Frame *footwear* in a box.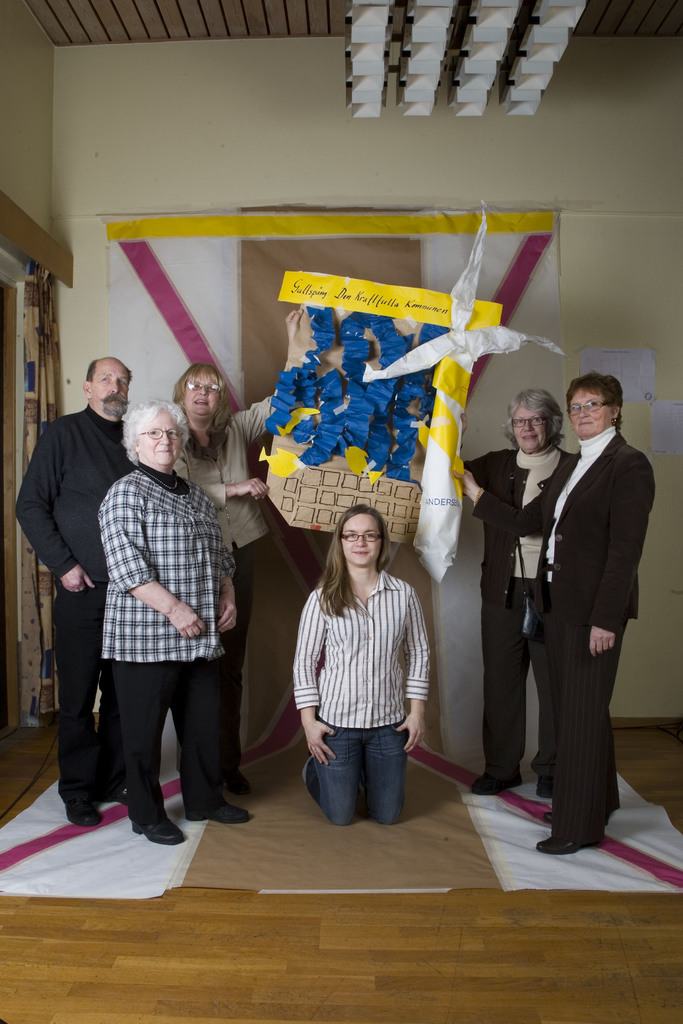
<box>534,783,563,796</box>.
